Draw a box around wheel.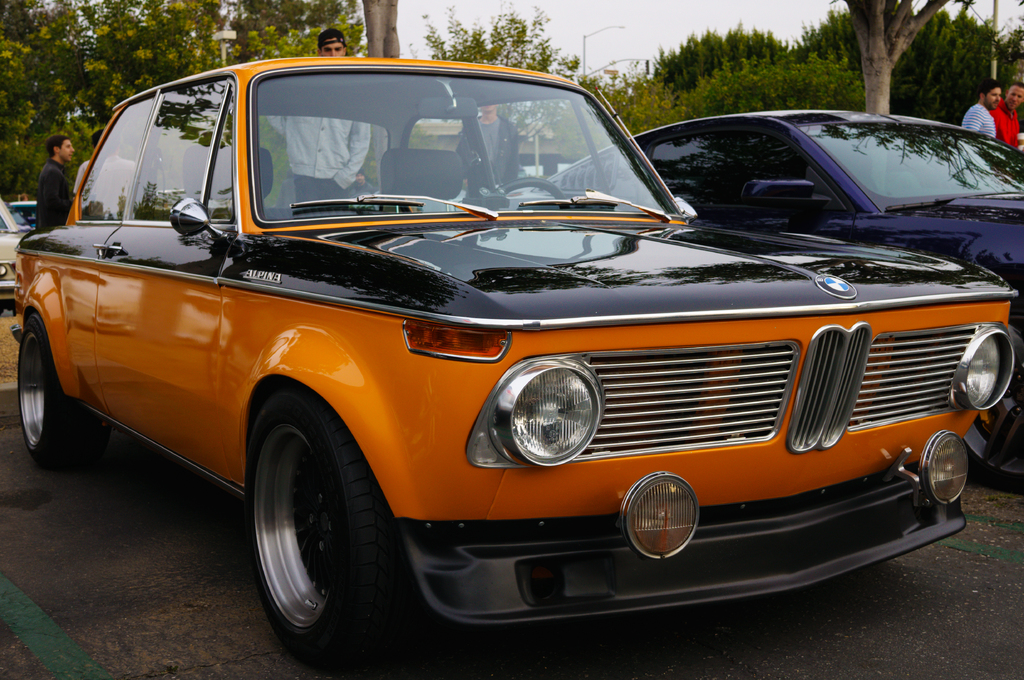
box=[240, 397, 390, 666].
